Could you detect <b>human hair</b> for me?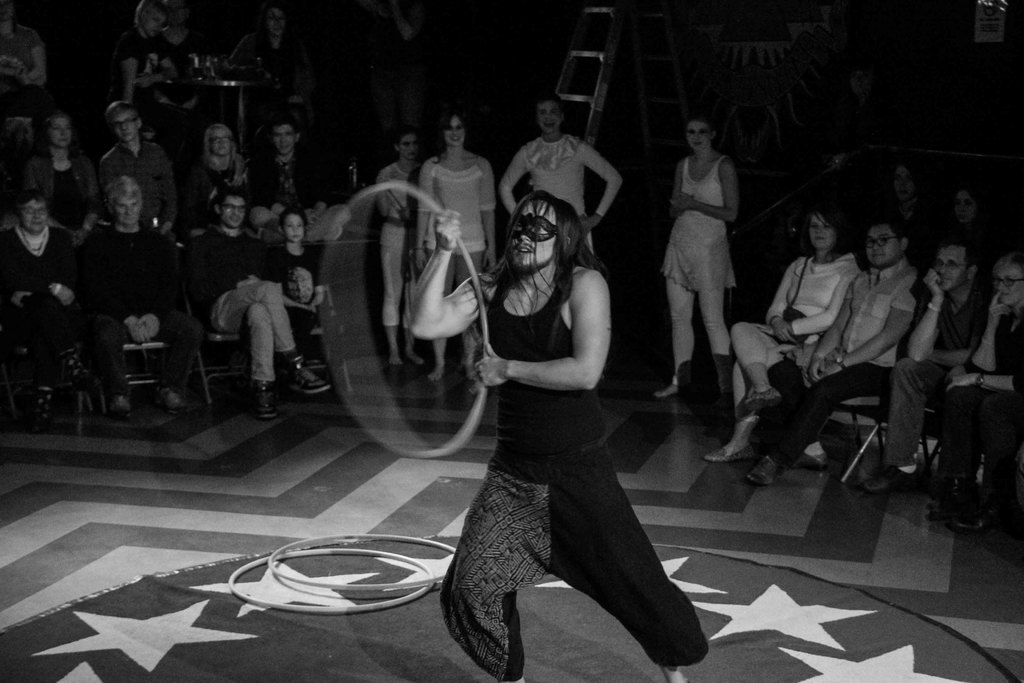
Detection result: 105, 99, 136, 126.
